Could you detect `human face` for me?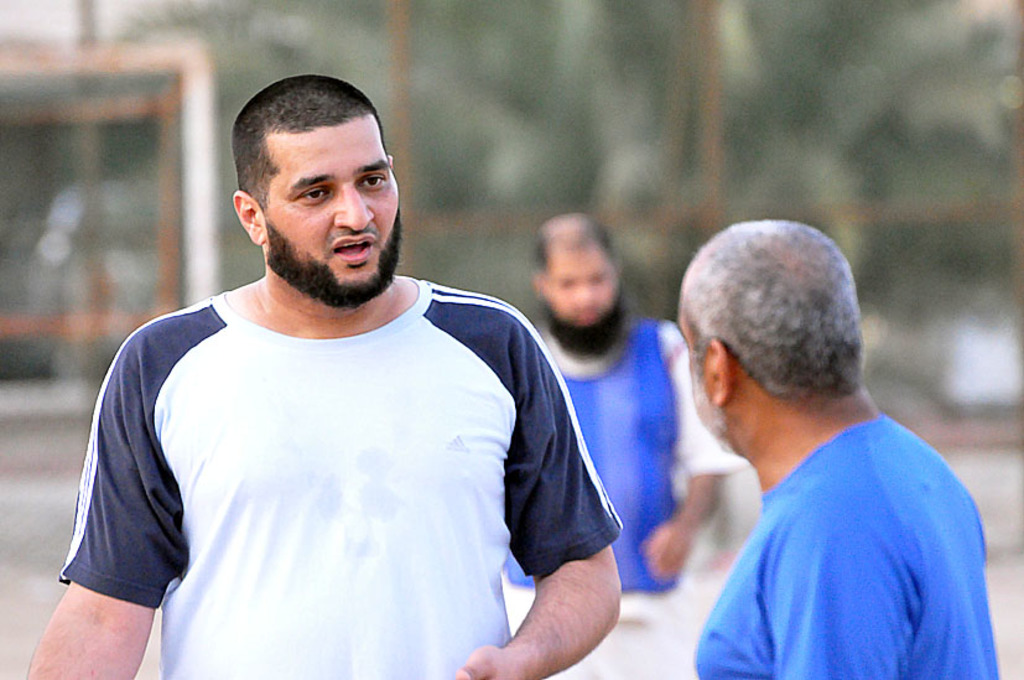
Detection result: box(546, 253, 618, 328).
